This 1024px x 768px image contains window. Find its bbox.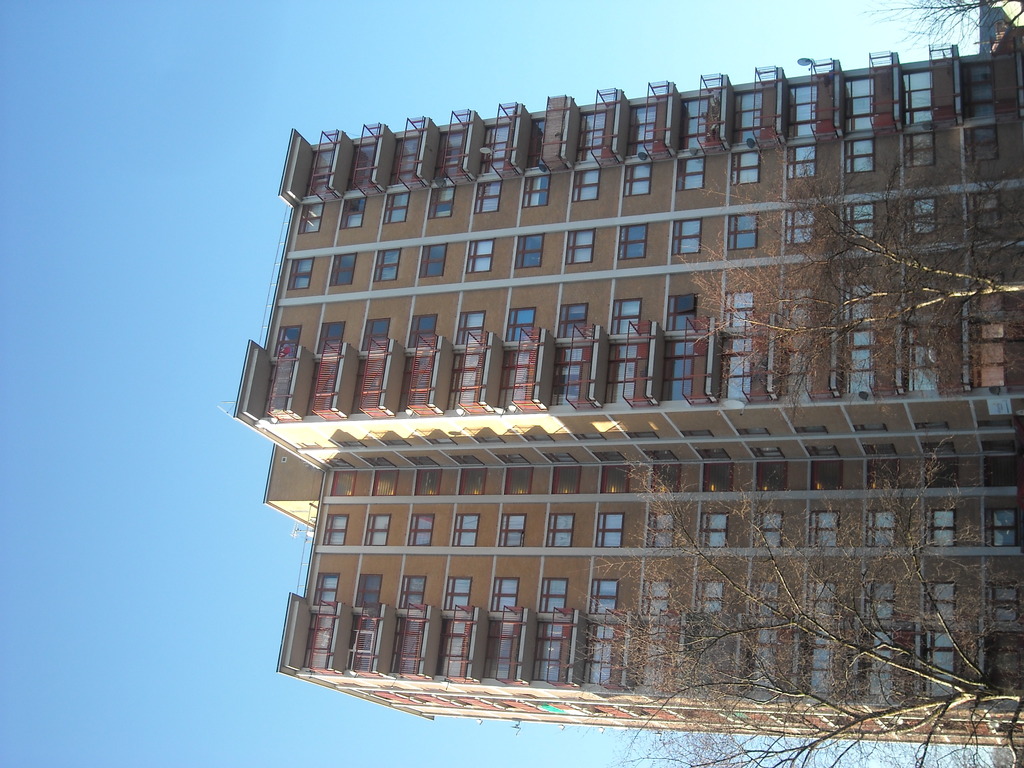
BBox(986, 511, 1018, 545).
